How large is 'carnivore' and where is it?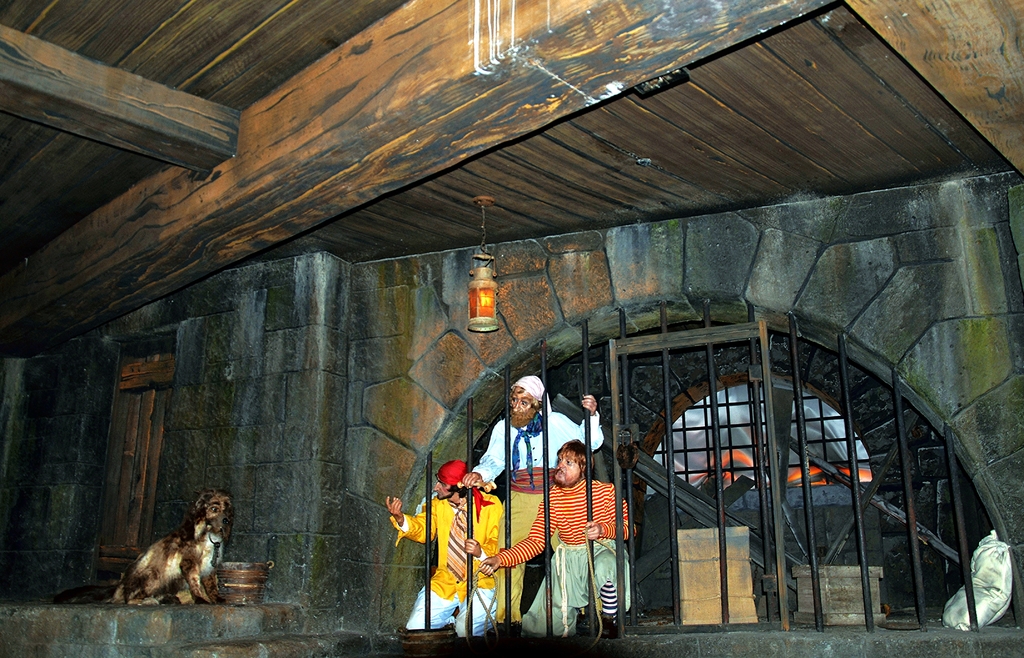
Bounding box: select_region(99, 490, 234, 608).
